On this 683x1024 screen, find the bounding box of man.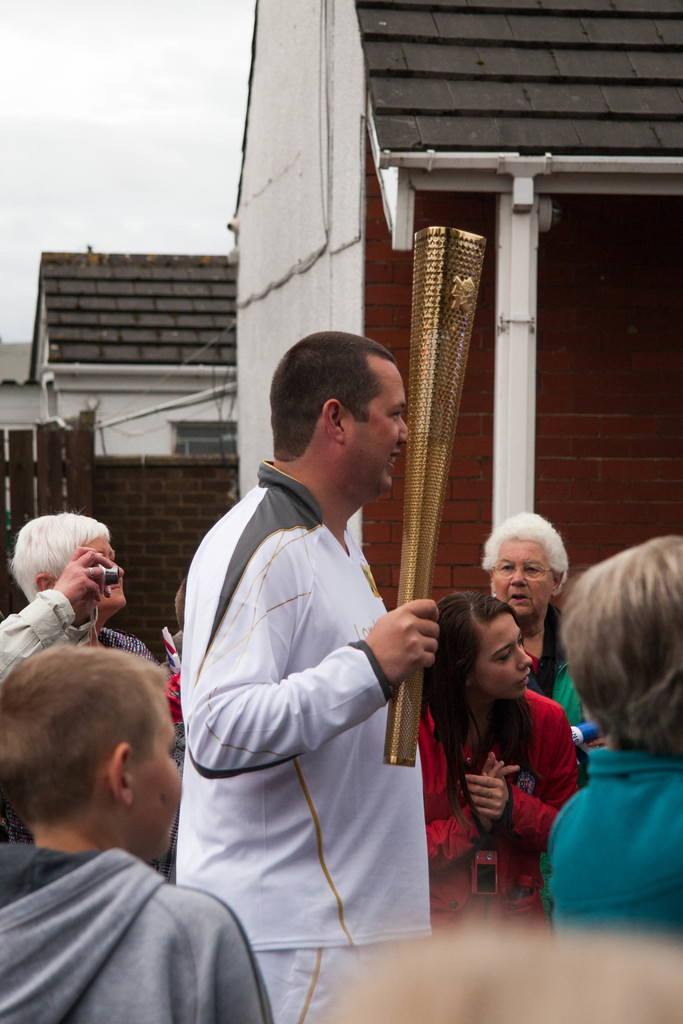
Bounding box: 0,506,129,694.
